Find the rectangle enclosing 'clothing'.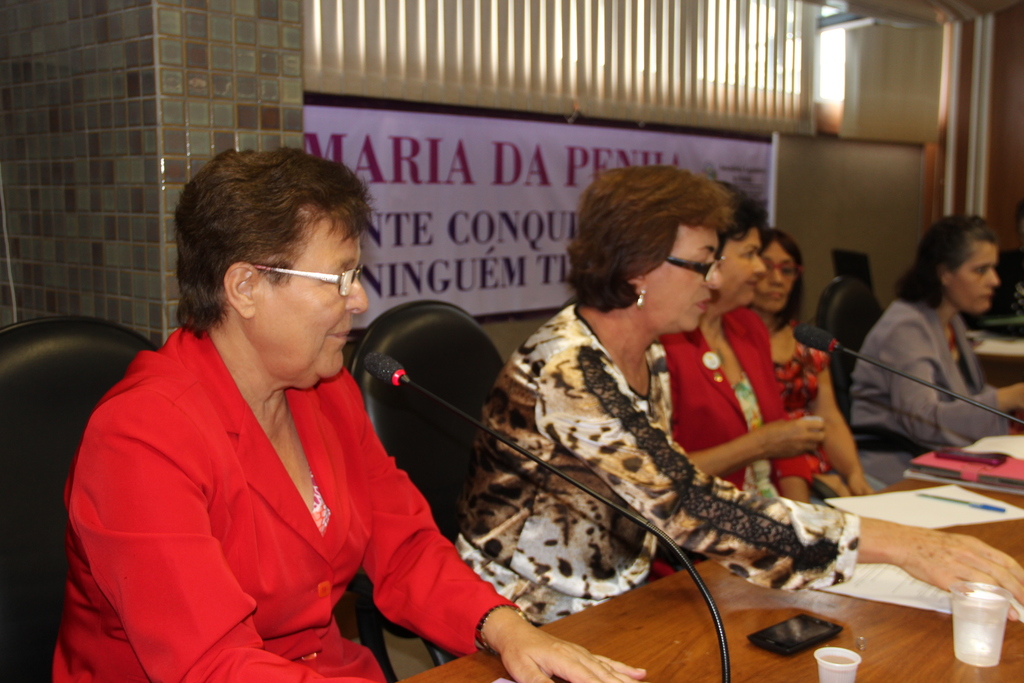
842:288:1013:490.
